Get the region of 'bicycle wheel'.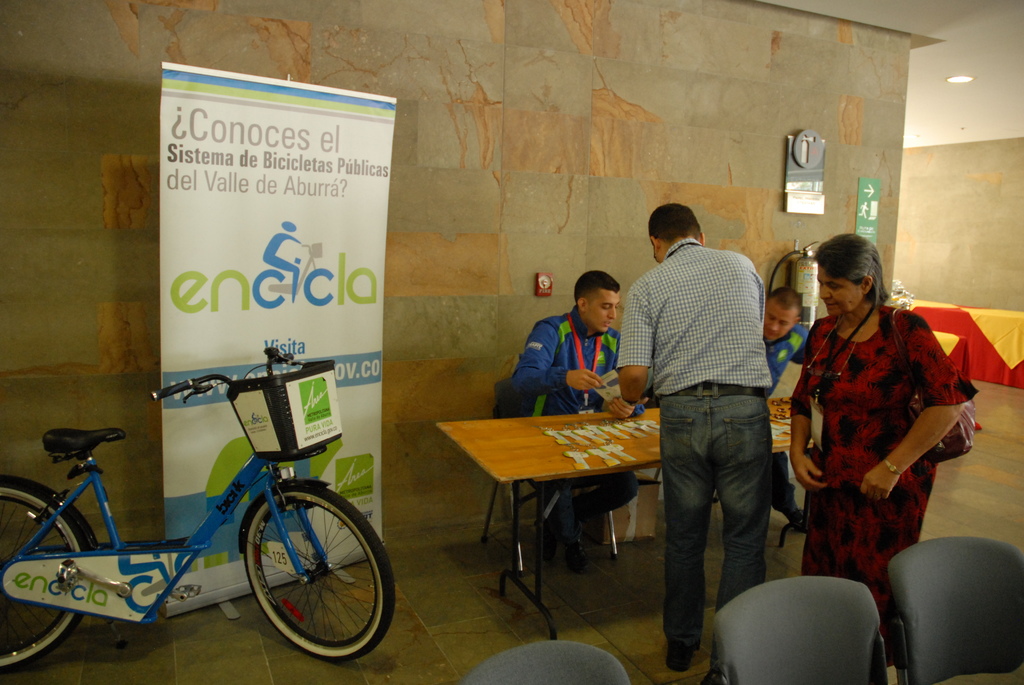
[left=226, top=485, right=378, bottom=670].
